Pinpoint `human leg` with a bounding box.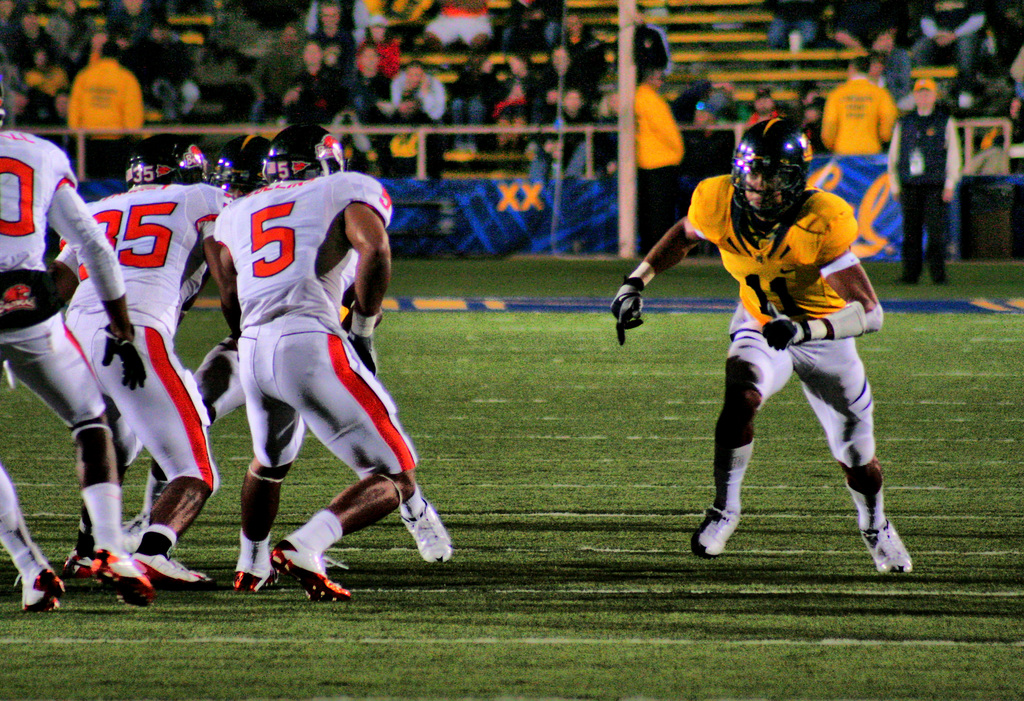
select_region(797, 336, 915, 575).
